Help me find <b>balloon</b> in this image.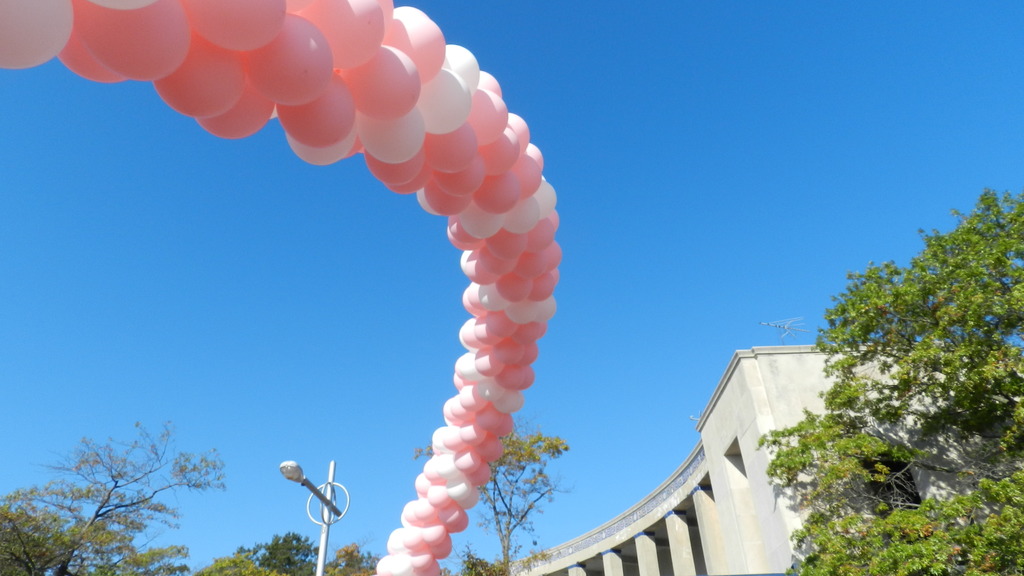
Found it: (x1=404, y1=511, x2=425, y2=530).
